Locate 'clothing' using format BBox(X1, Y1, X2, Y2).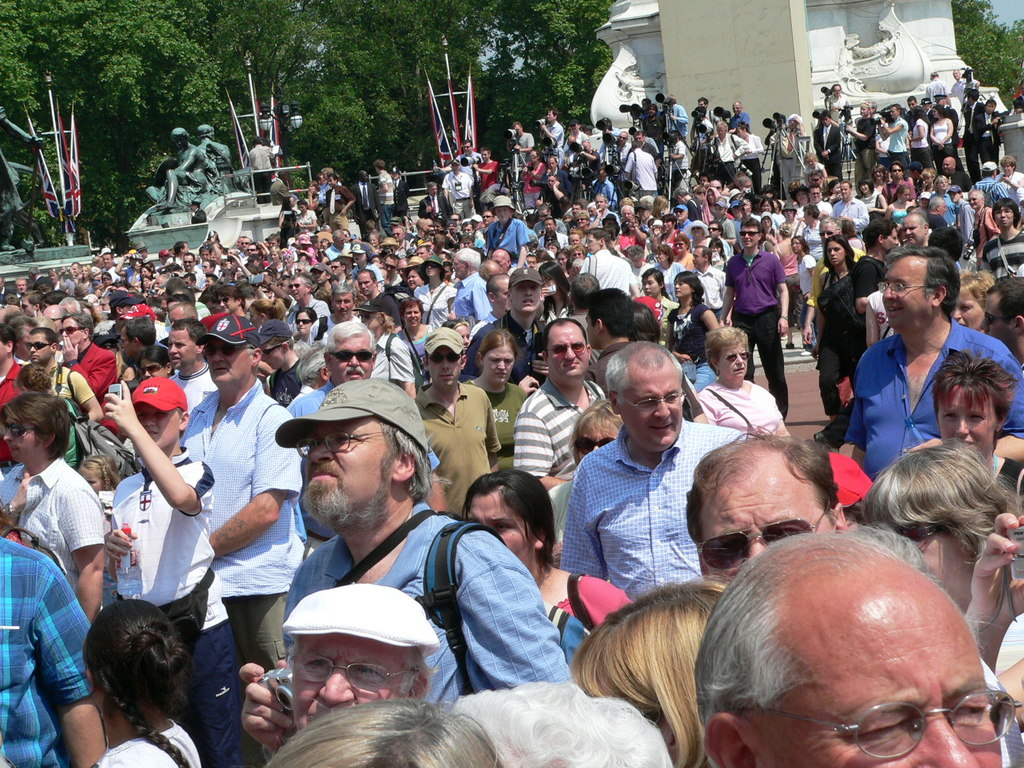
BBox(915, 118, 928, 163).
